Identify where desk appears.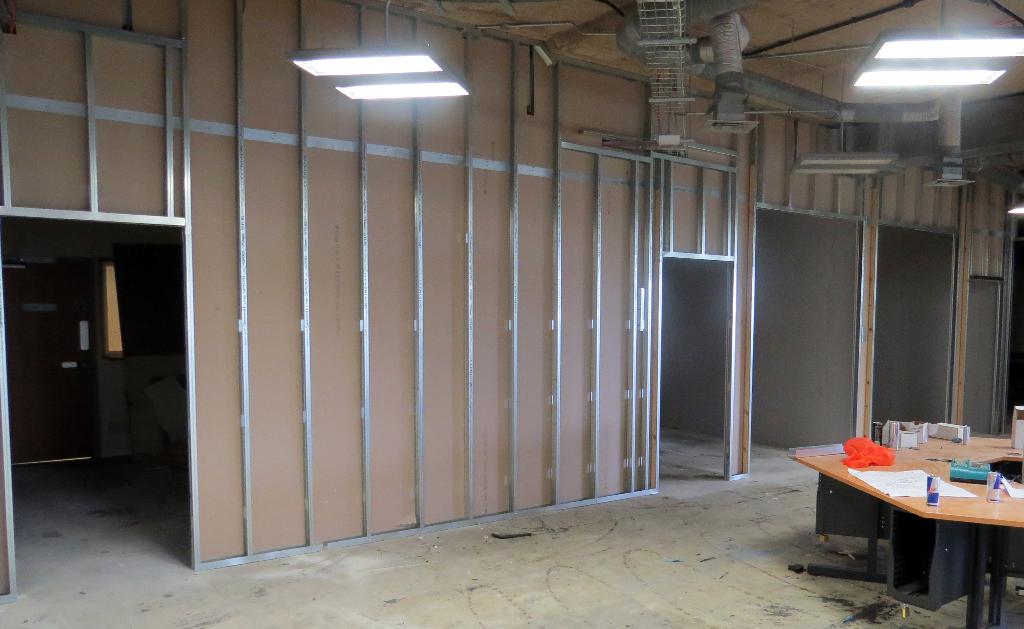
Appears at x1=816 y1=427 x2=1017 y2=616.
